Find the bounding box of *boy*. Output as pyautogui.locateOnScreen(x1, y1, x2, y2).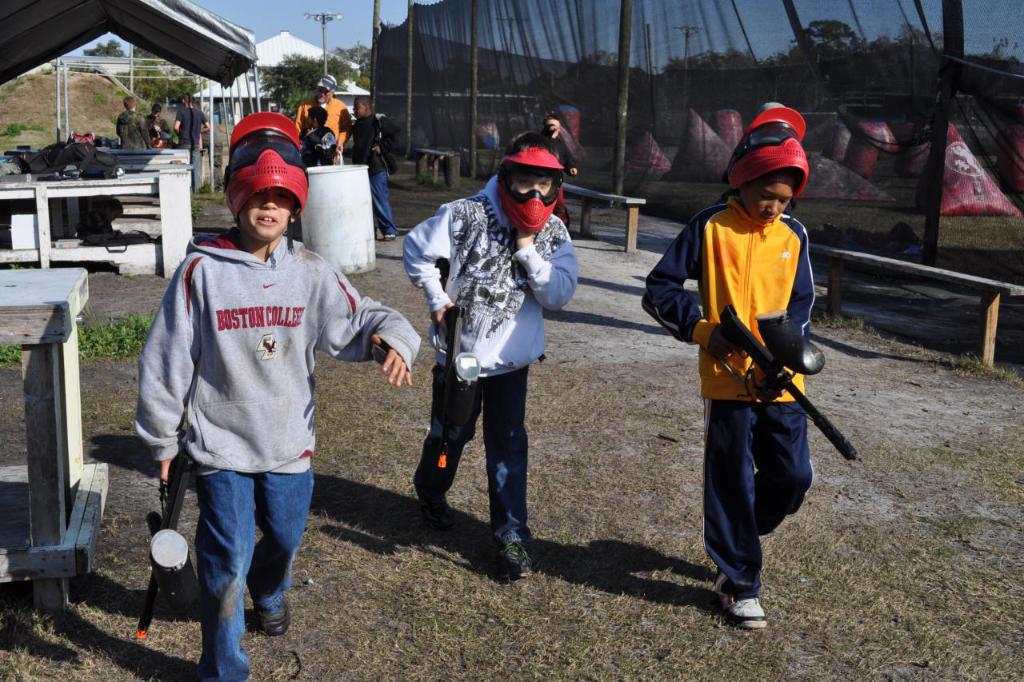
pyautogui.locateOnScreen(295, 110, 341, 170).
